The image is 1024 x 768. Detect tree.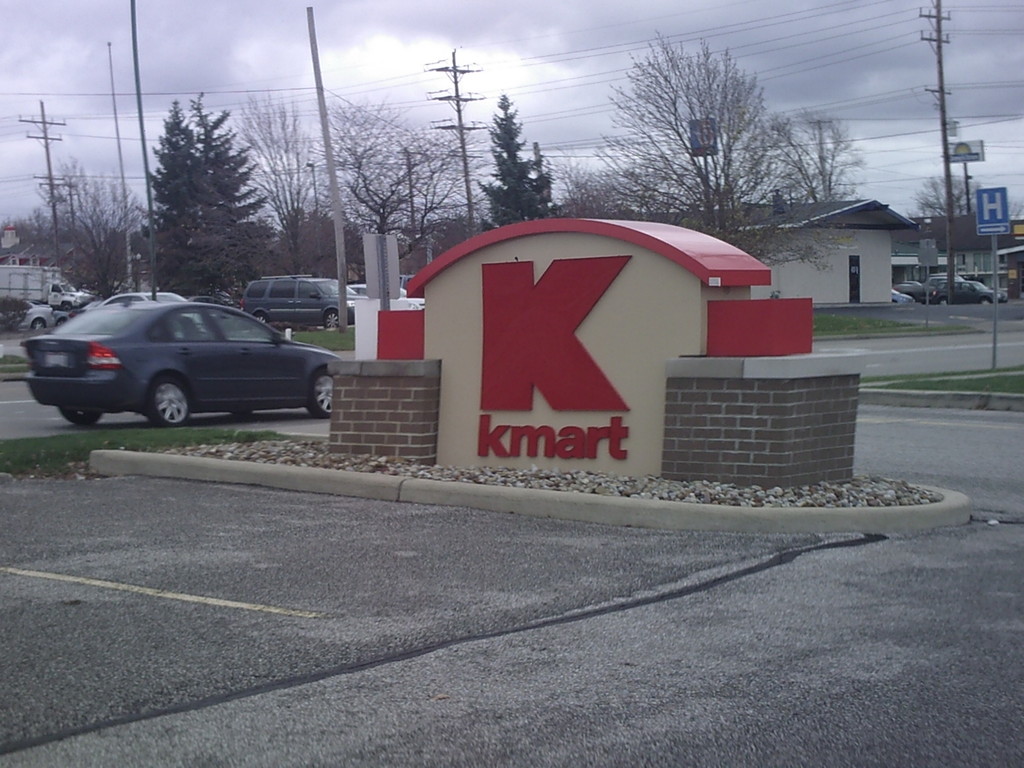
Detection: box=[80, 177, 141, 293].
